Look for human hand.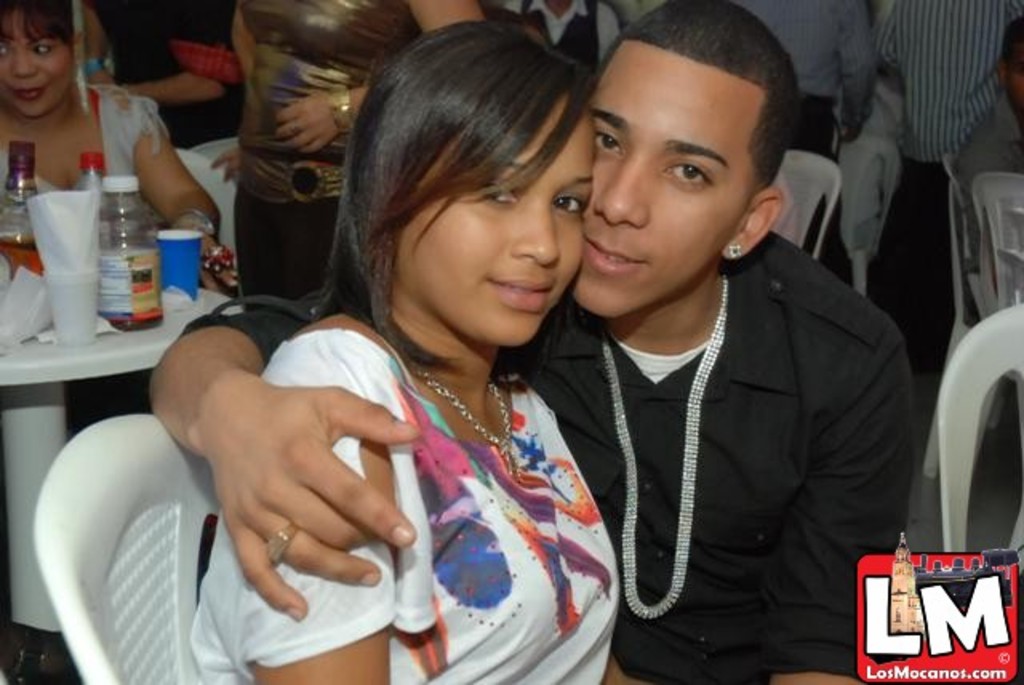
Found: box(86, 69, 114, 83).
